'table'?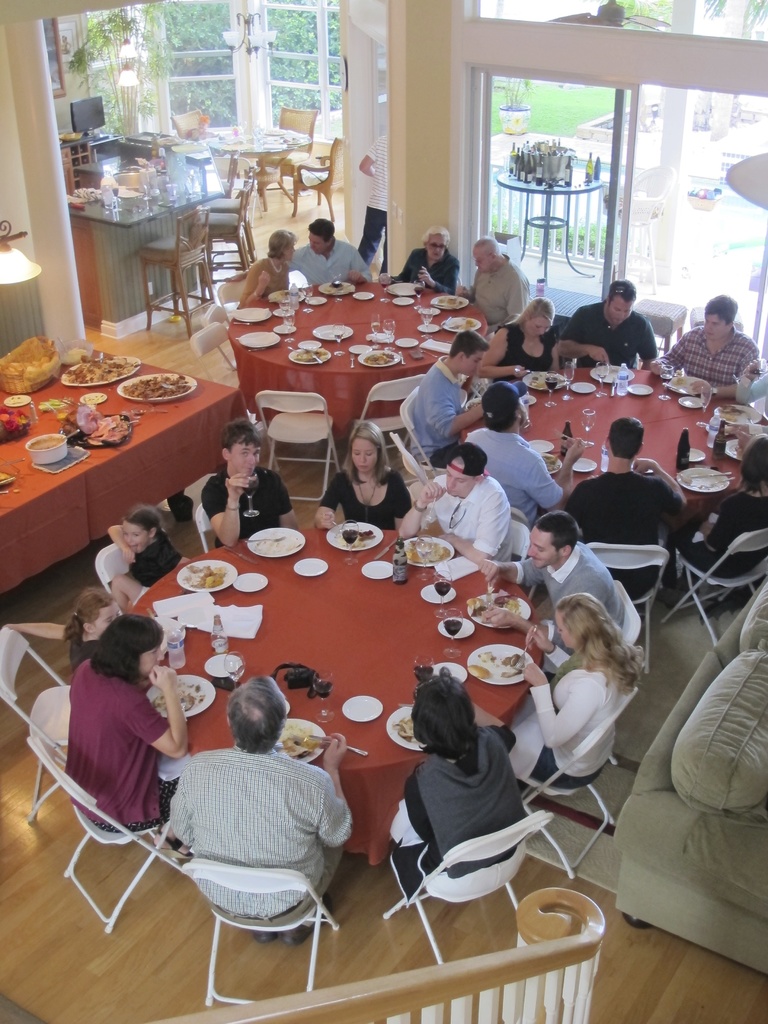
box(126, 528, 539, 869)
